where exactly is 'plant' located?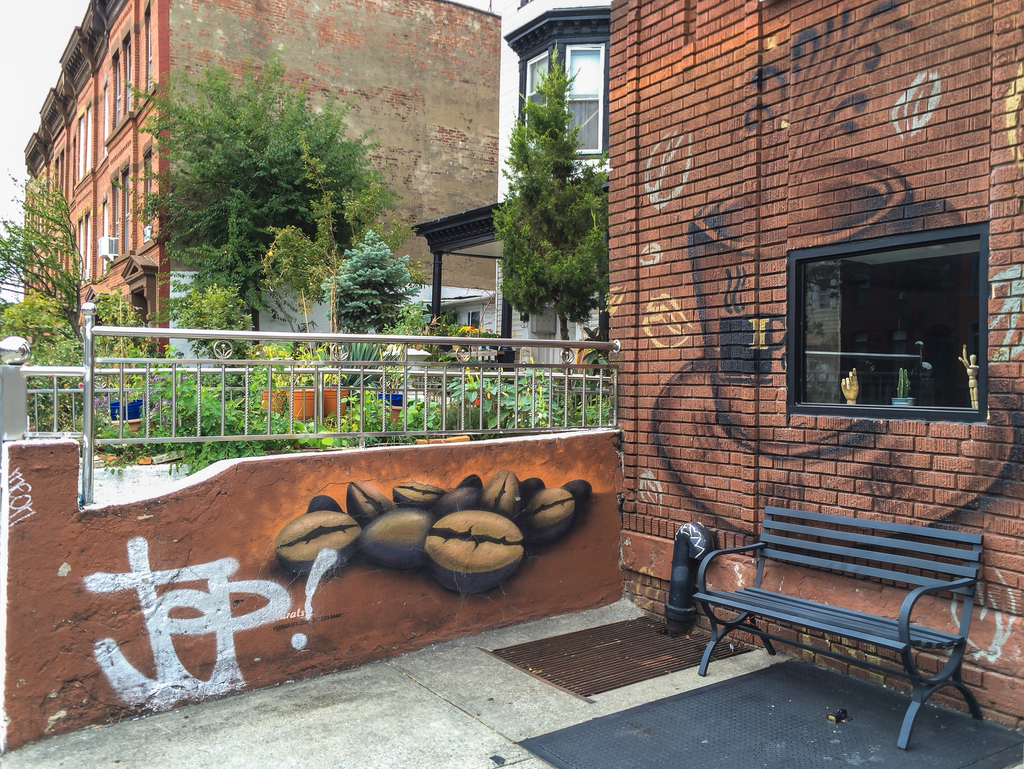
Its bounding box is [0,159,111,429].
